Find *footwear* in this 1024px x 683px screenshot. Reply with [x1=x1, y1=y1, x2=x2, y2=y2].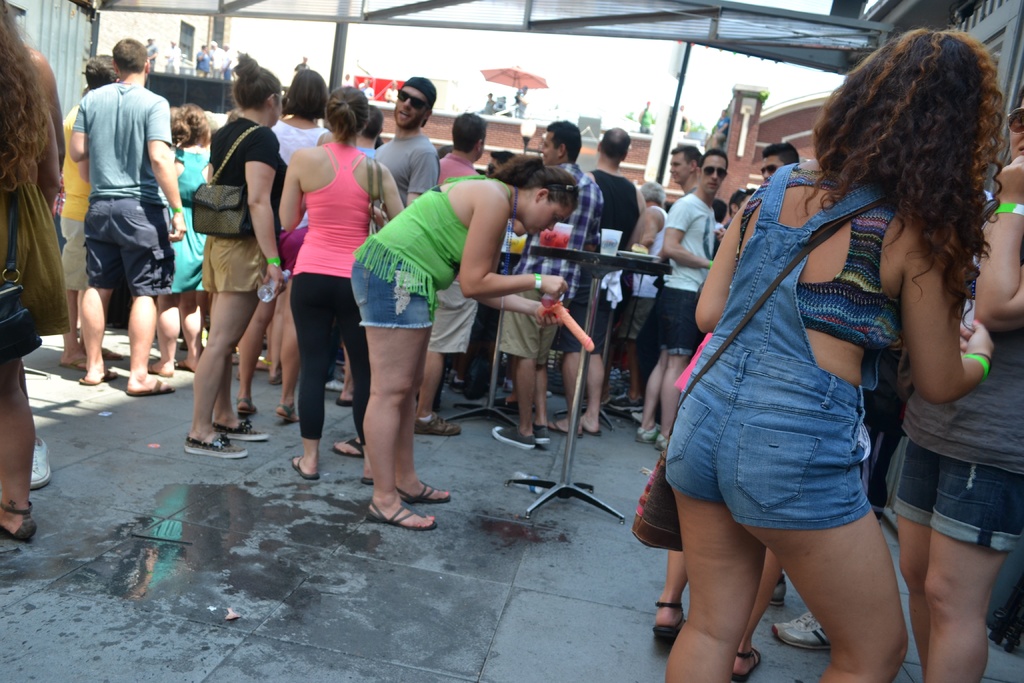
[x1=500, y1=375, x2=514, y2=394].
